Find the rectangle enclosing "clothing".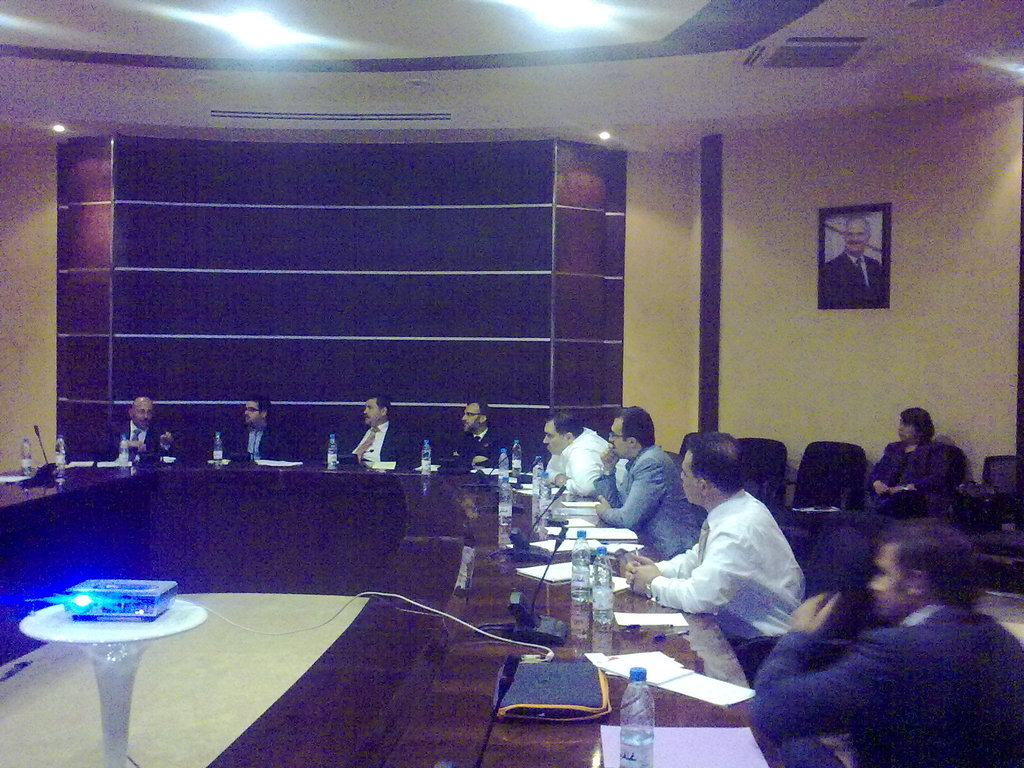
(336, 415, 419, 465).
